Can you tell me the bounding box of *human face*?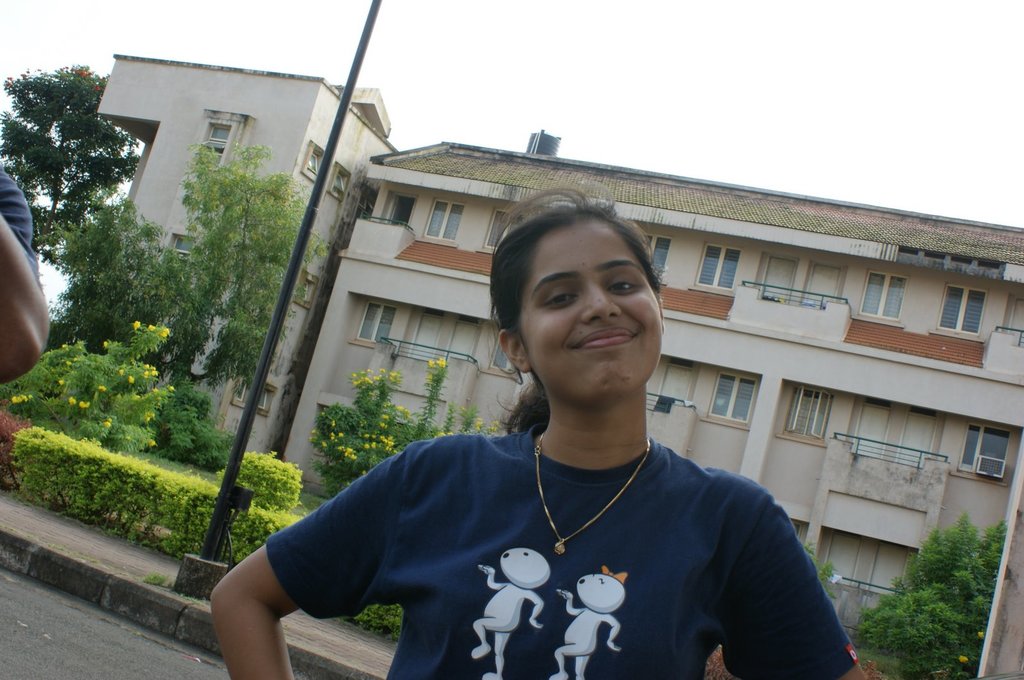
520:219:667:402.
